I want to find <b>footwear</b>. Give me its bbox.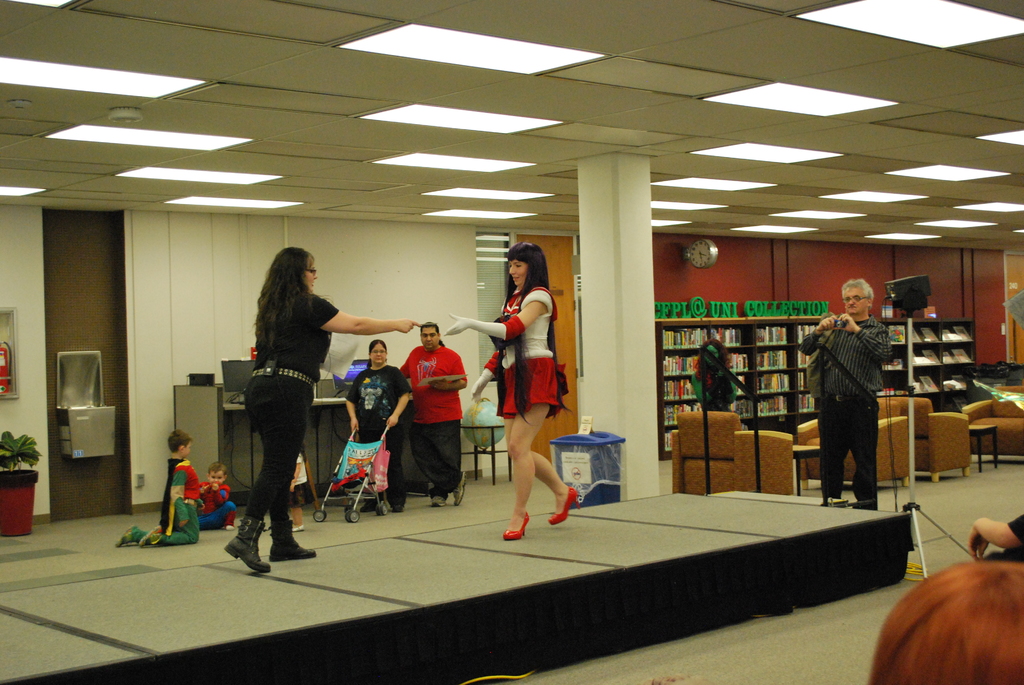
locate(357, 497, 376, 512).
